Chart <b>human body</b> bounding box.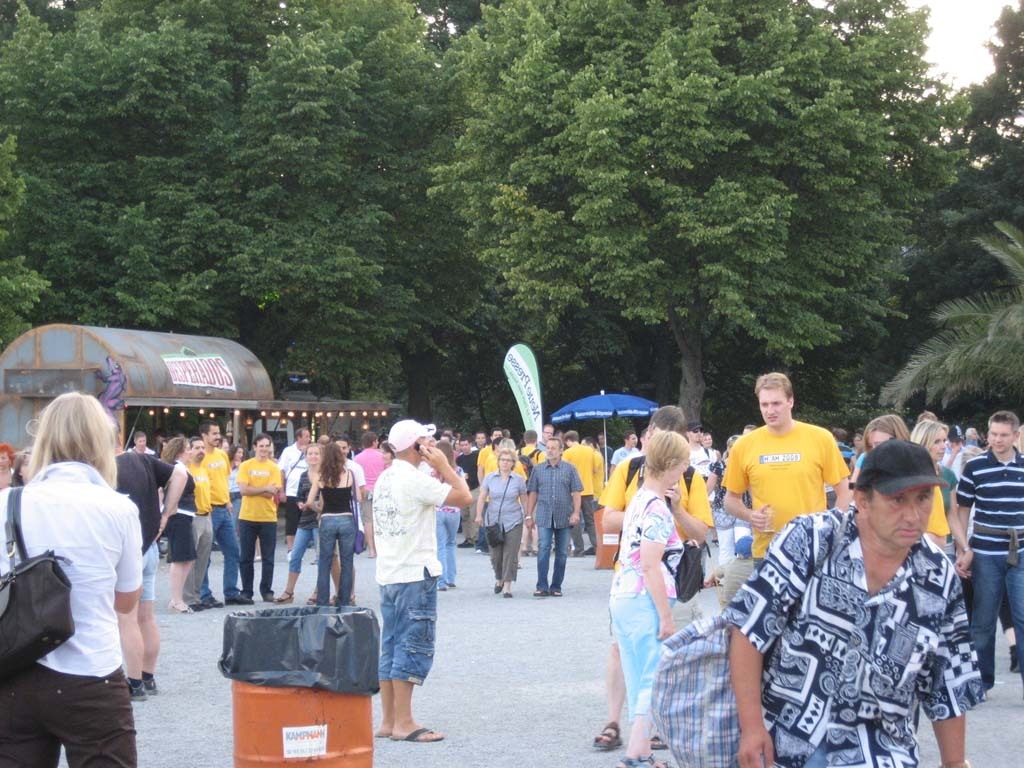
Charted: [597,433,612,471].
